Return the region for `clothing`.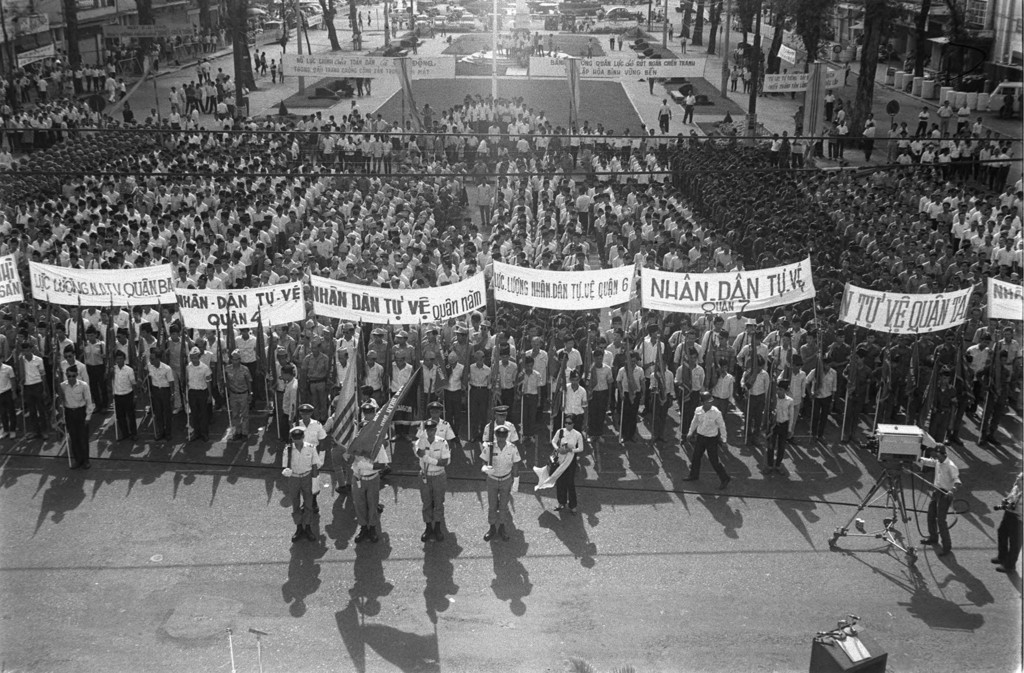
left=362, top=363, right=385, bottom=413.
